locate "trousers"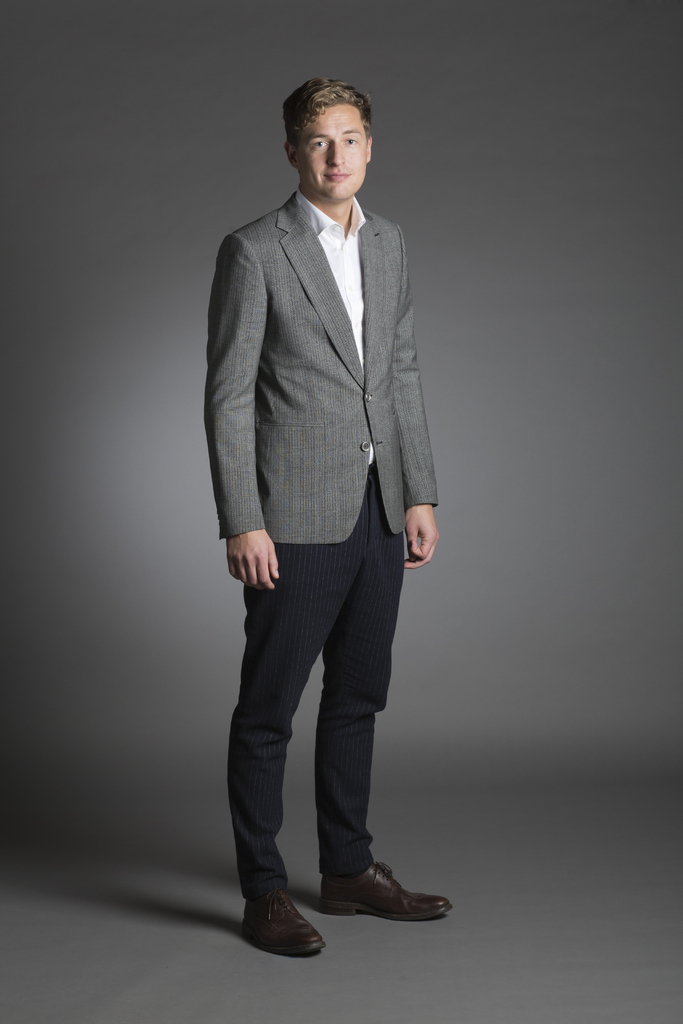
pyautogui.locateOnScreen(228, 463, 425, 923)
